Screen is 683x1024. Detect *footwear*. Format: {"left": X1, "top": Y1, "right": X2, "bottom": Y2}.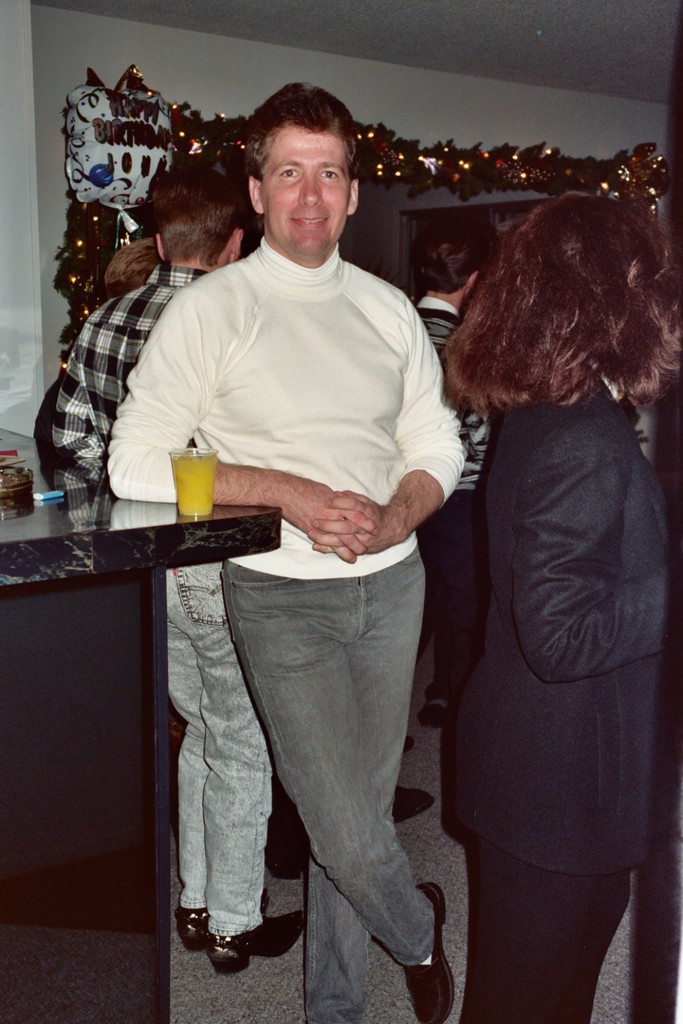
{"left": 415, "top": 675, "right": 462, "bottom": 726}.
